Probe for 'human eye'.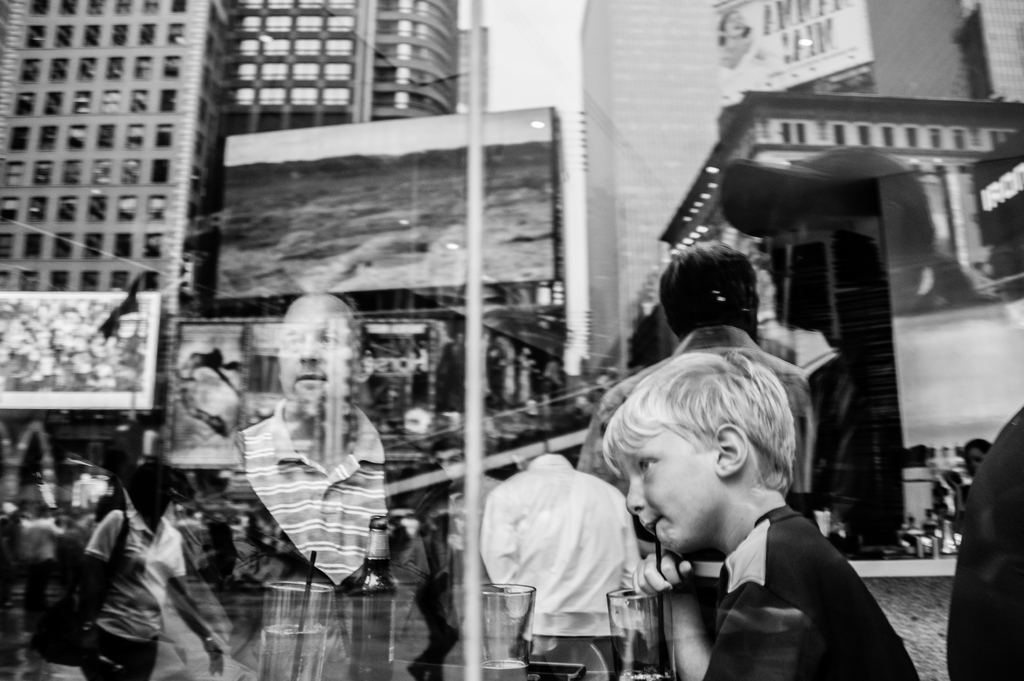
Probe result: locate(319, 333, 340, 346).
